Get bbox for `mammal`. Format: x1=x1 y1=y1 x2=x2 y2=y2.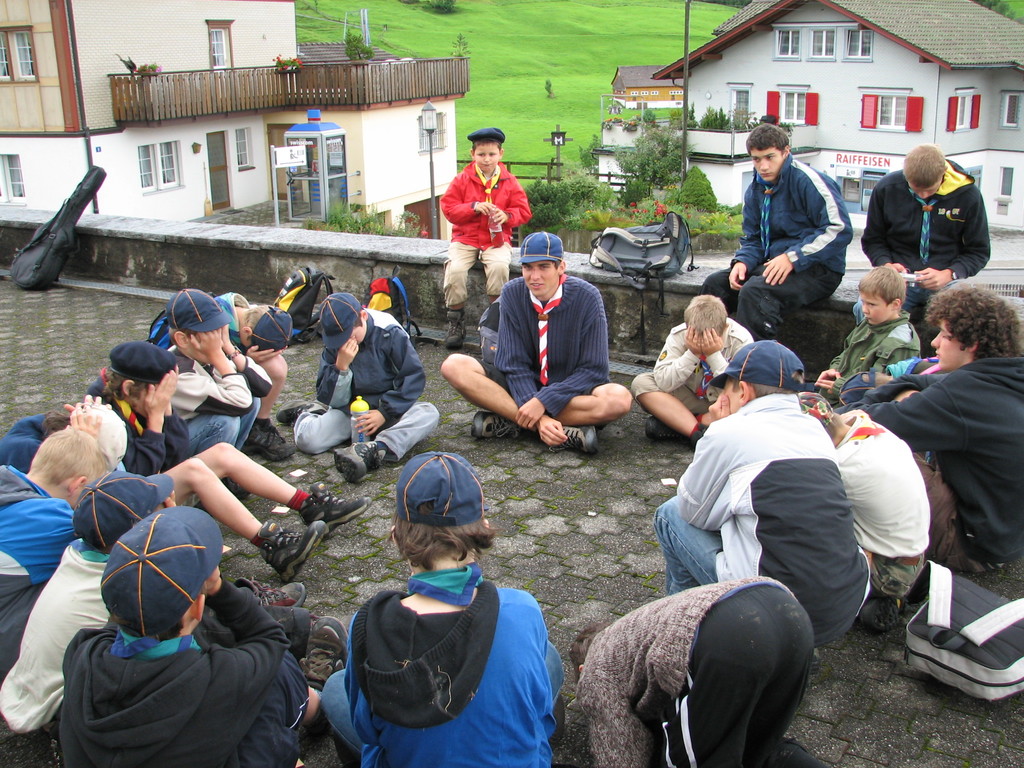
x1=0 y1=421 x2=115 y2=673.
